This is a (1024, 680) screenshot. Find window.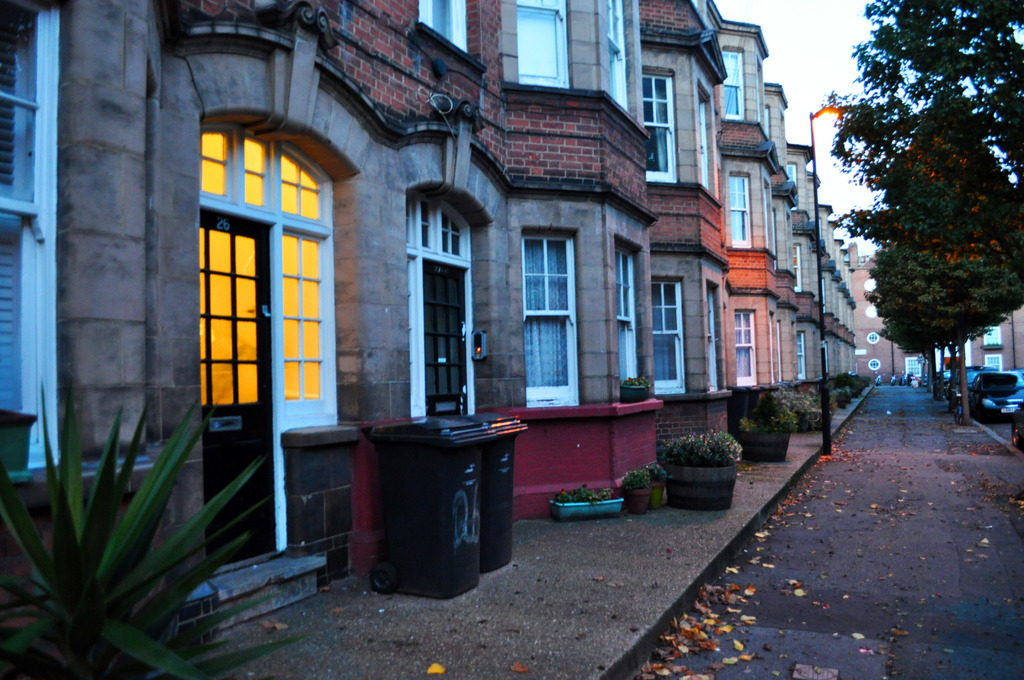
Bounding box: l=514, t=0, r=572, b=88.
